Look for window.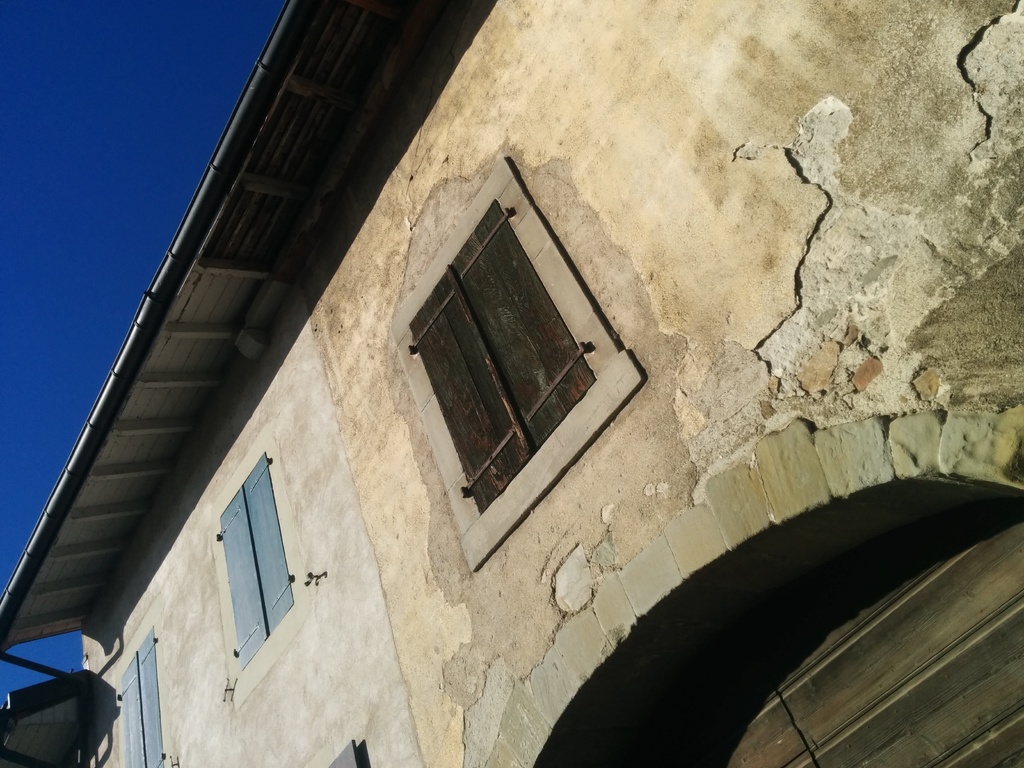
Found: region(207, 447, 301, 685).
